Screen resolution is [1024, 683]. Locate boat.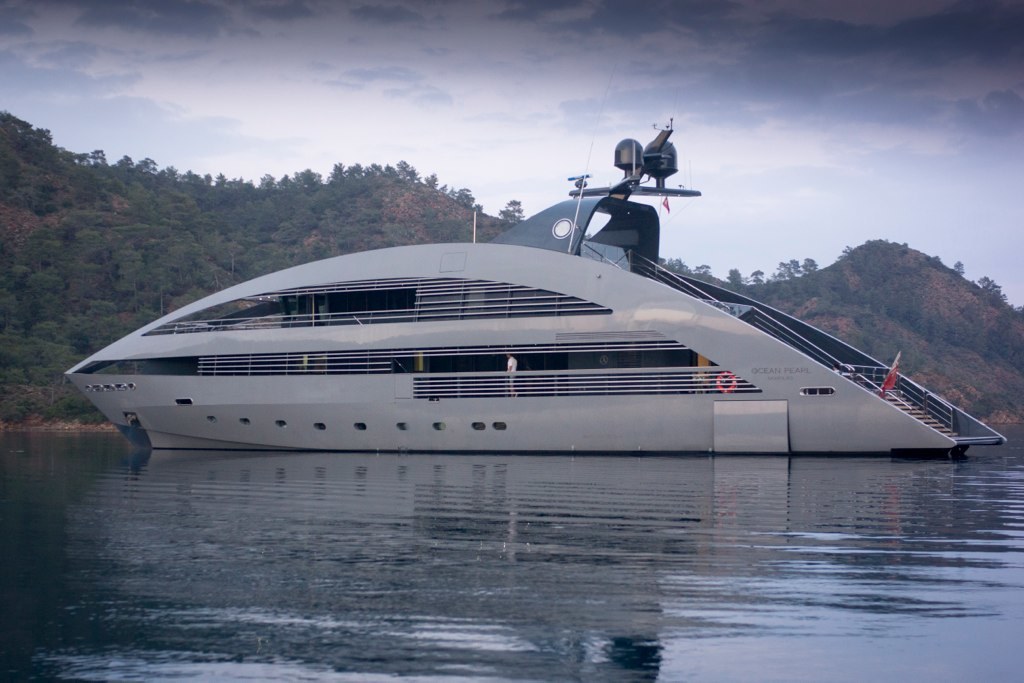
select_region(63, 129, 957, 456).
